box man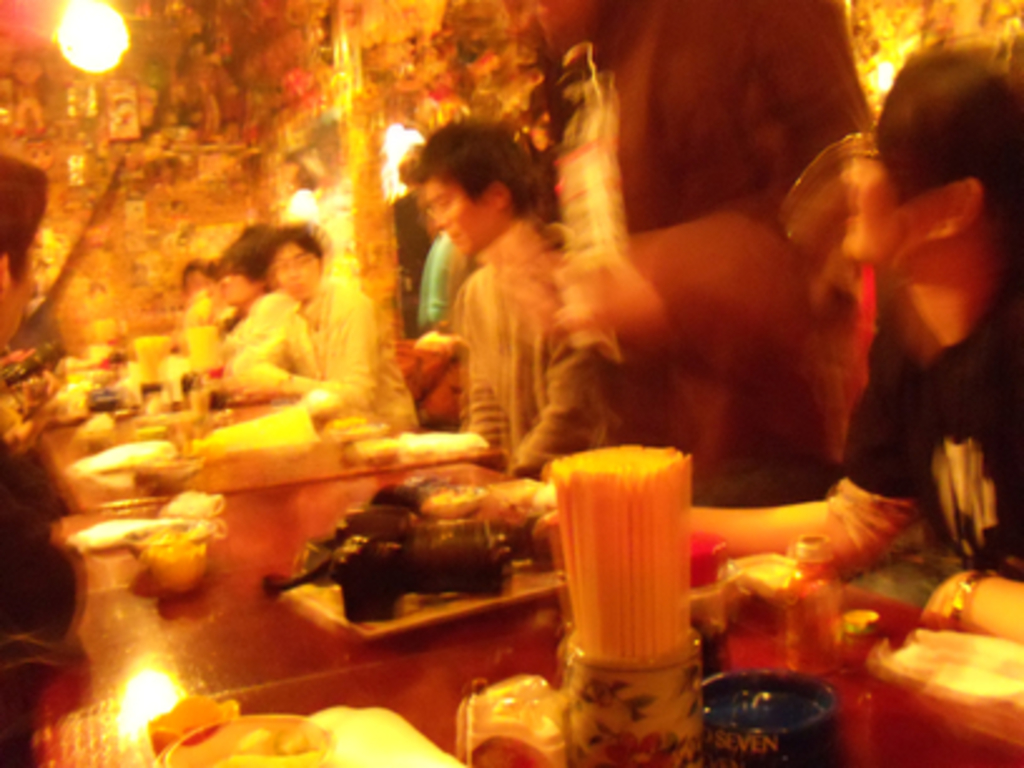
bbox=(243, 218, 437, 452)
